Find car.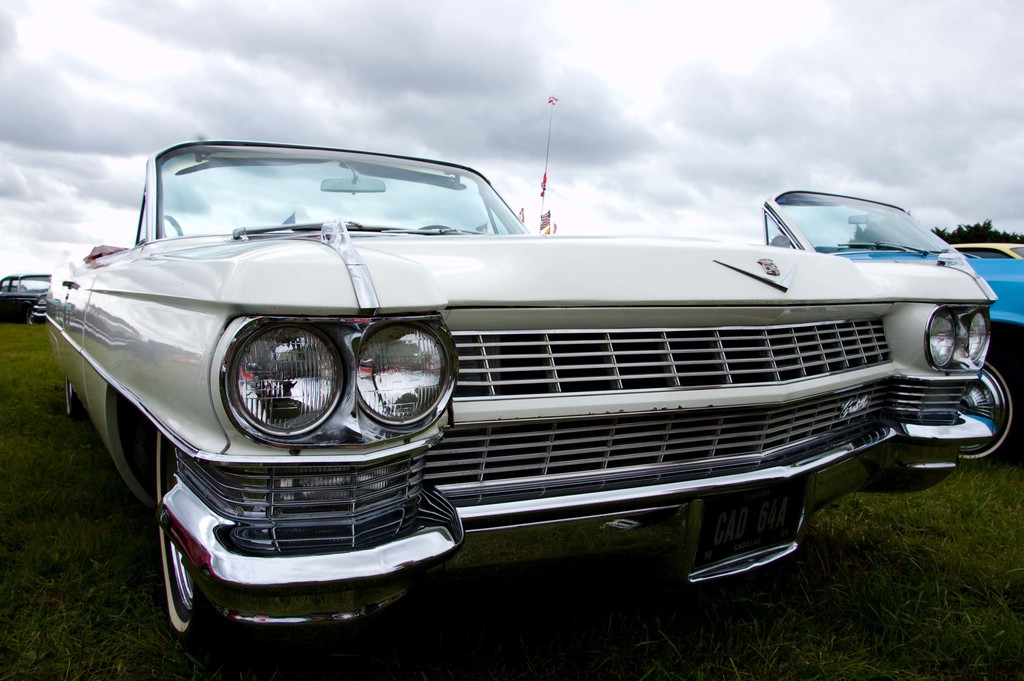
crop(0, 277, 45, 324).
